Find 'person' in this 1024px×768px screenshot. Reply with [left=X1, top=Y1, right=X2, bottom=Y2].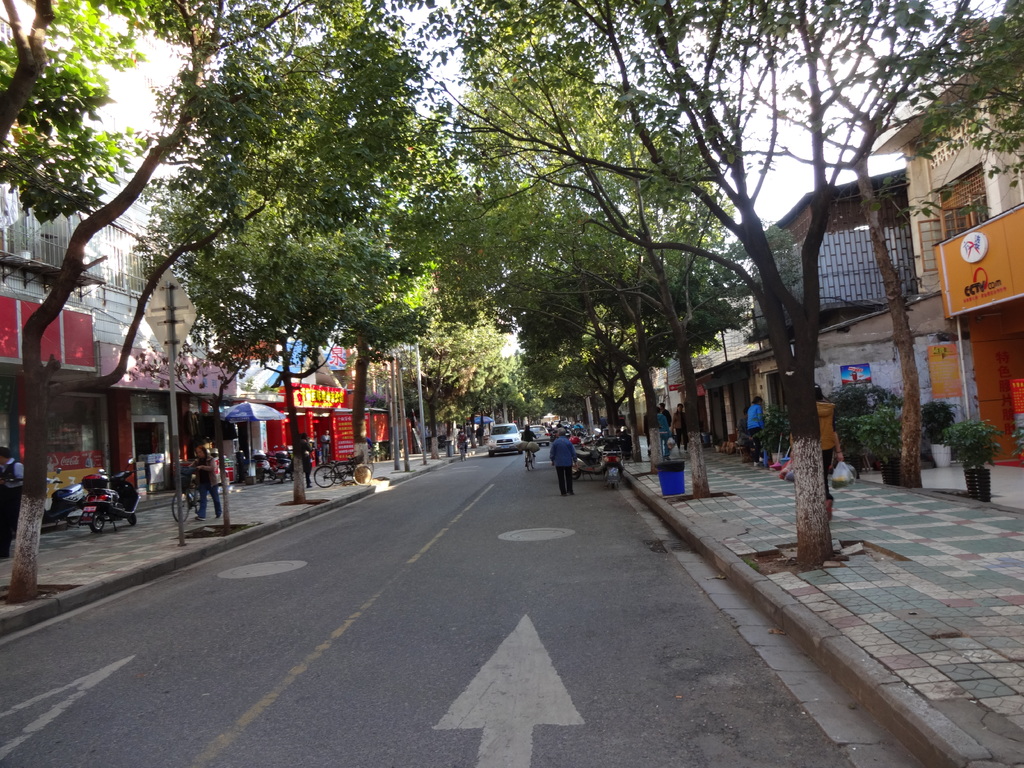
[left=0, top=440, right=38, bottom=547].
